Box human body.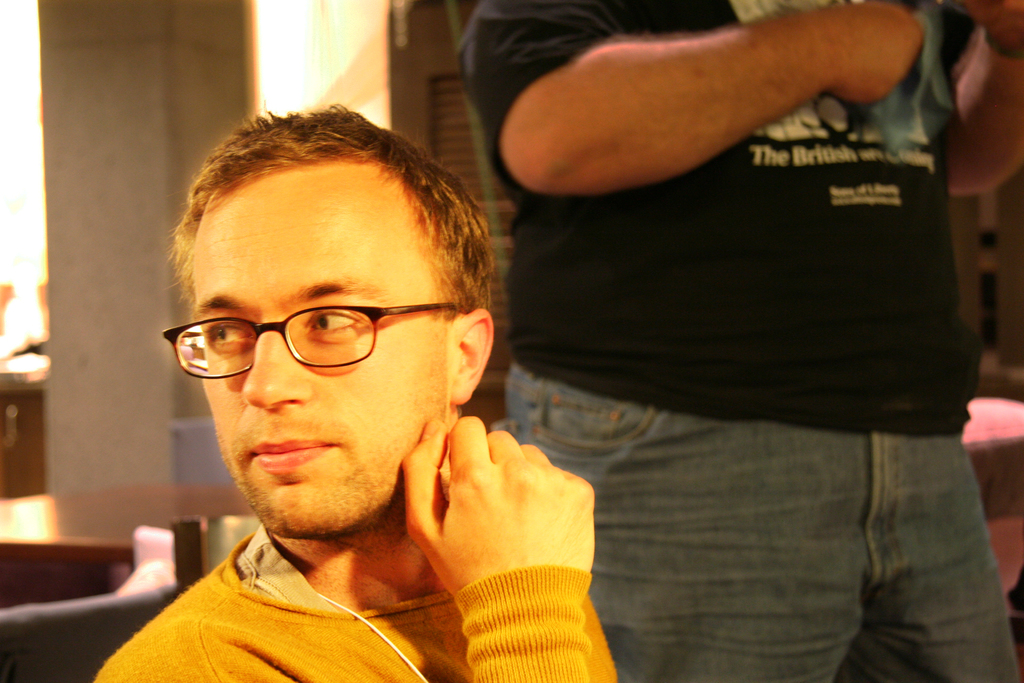
BBox(445, 0, 1022, 682).
